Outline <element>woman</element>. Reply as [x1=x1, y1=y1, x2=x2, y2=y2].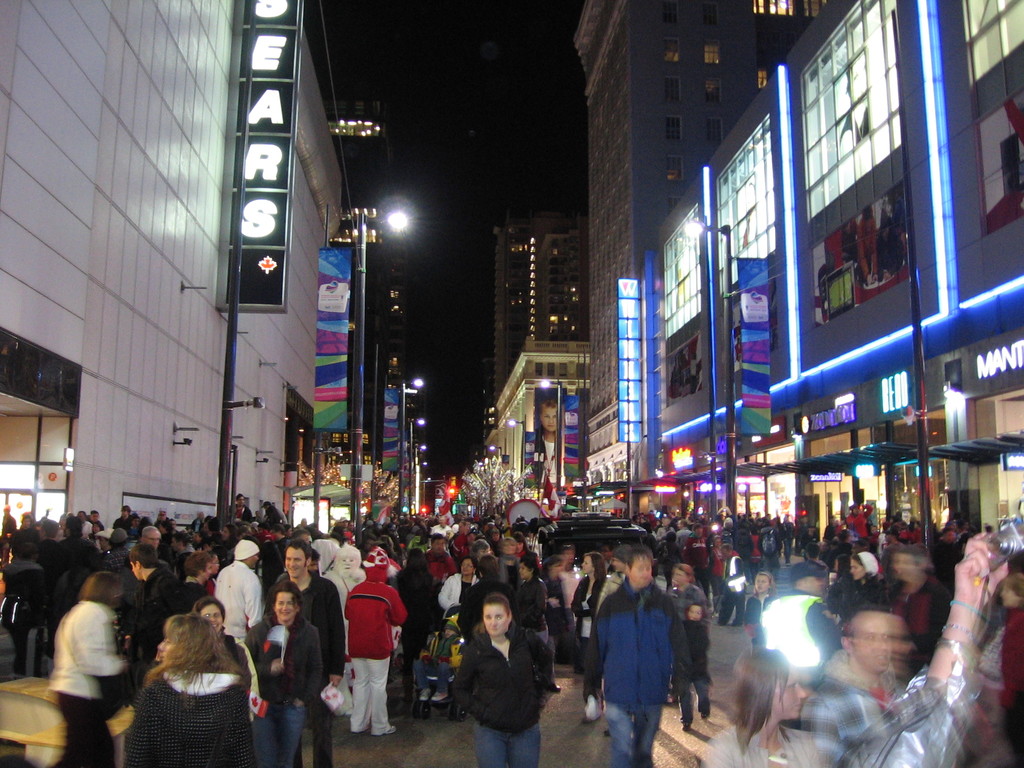
[x1=193, y1=600, x2=262, y2=726].
